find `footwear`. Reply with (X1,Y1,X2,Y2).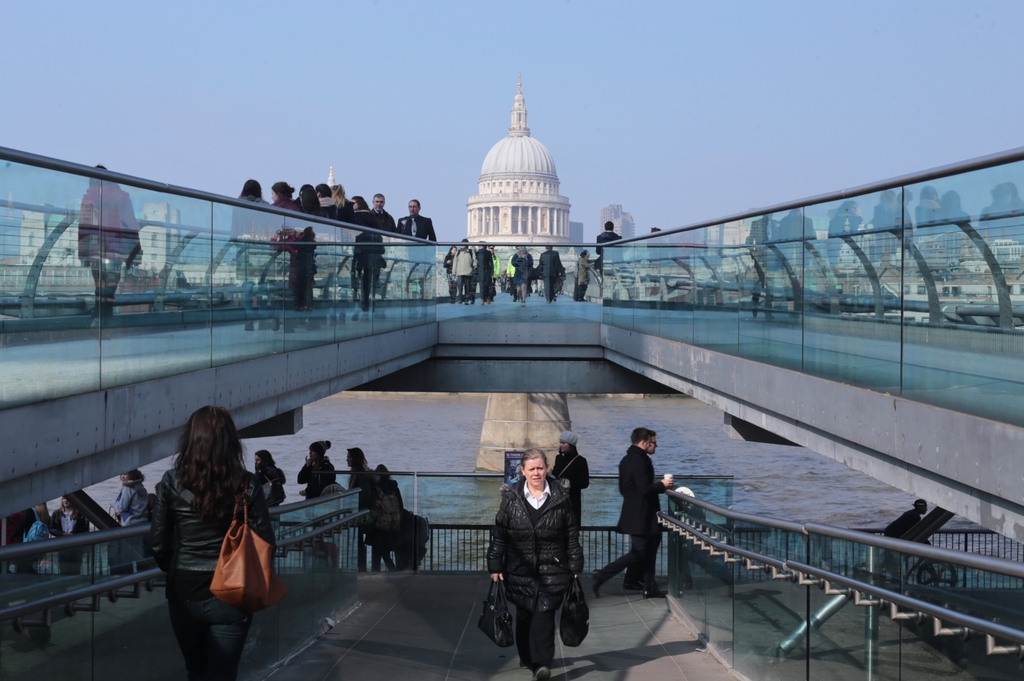
(646,587,665,597).
